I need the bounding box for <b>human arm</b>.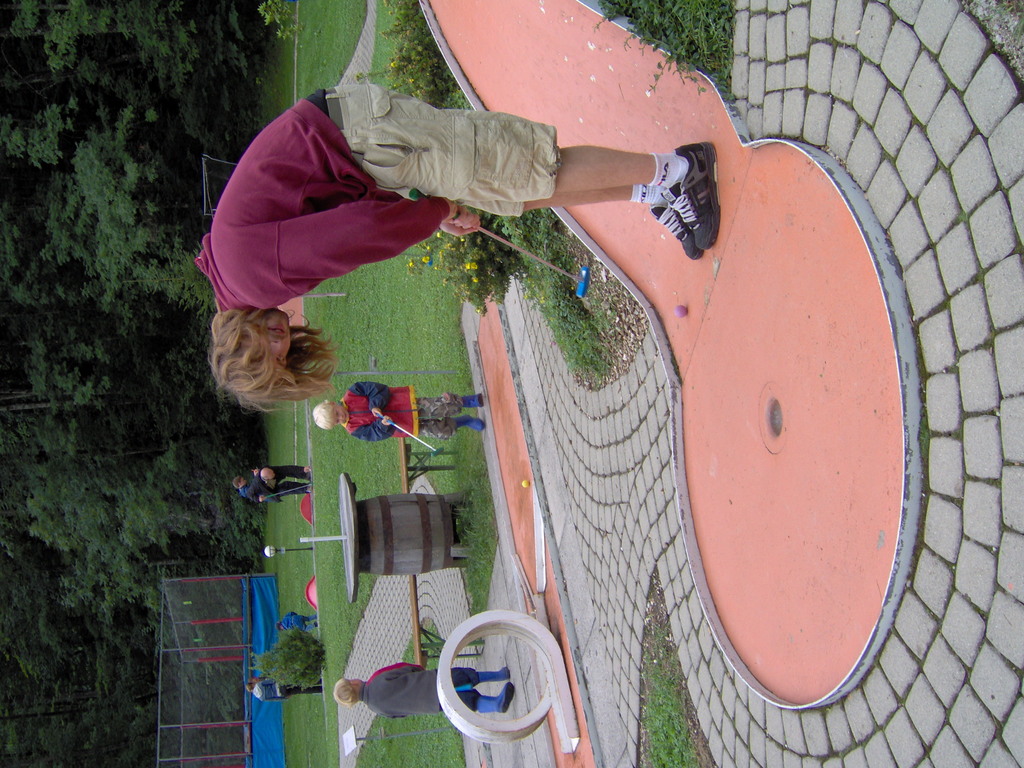
Here it is: x1=271 y1=218 x2=481 y2=284.
